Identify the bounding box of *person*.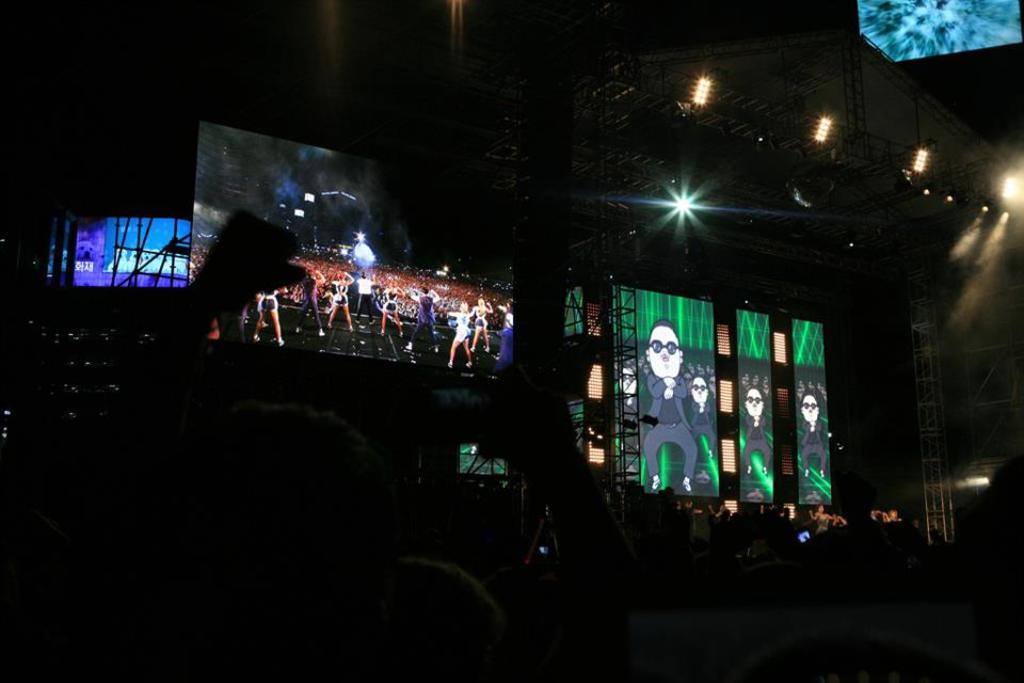
crop(448, 299, 479, 364).
